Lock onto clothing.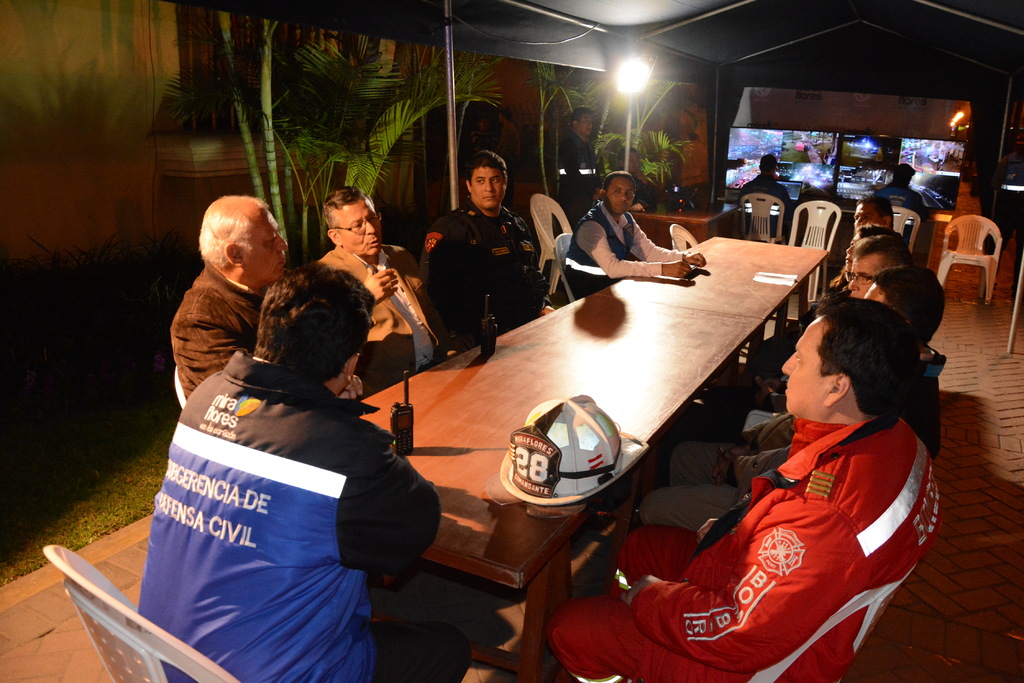
Locked: [x1=309, y1=237, x2=449, y2=383].
